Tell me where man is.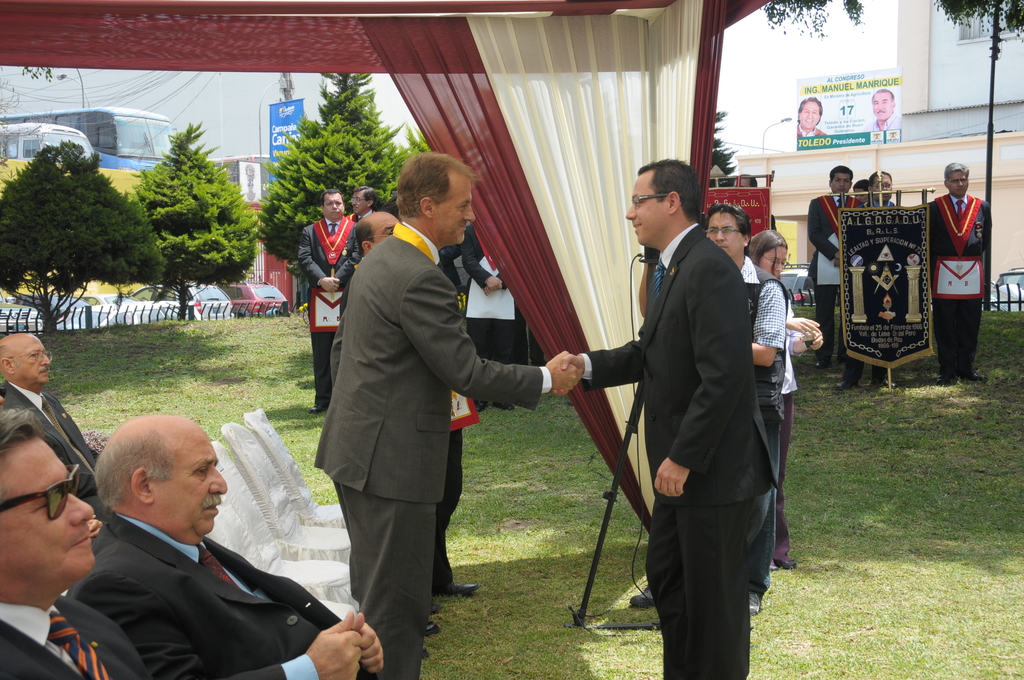
man is at [797,96,828,143].
